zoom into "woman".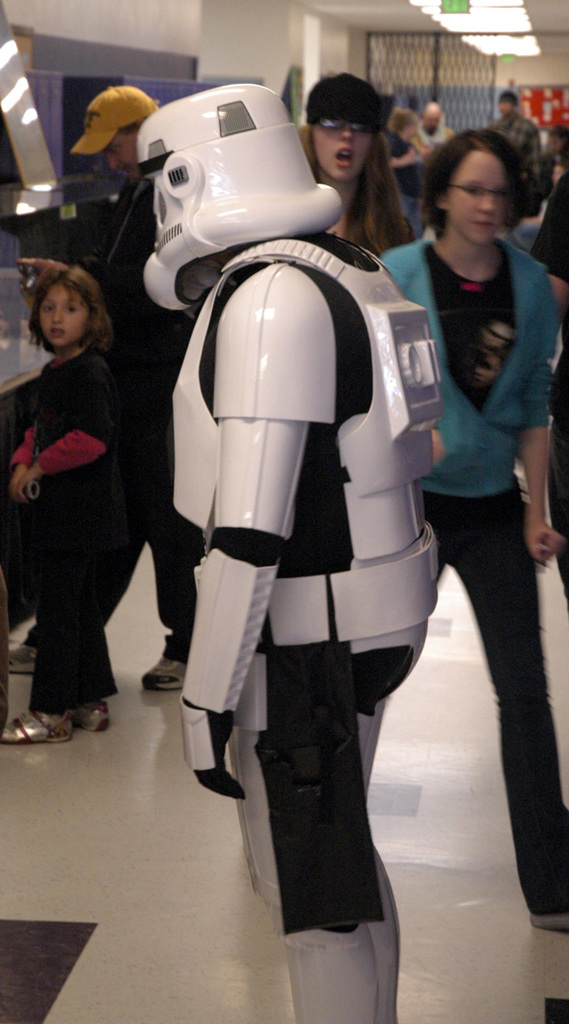
Zoom target: x1=381 y1=122 x2=568 y2=936.
